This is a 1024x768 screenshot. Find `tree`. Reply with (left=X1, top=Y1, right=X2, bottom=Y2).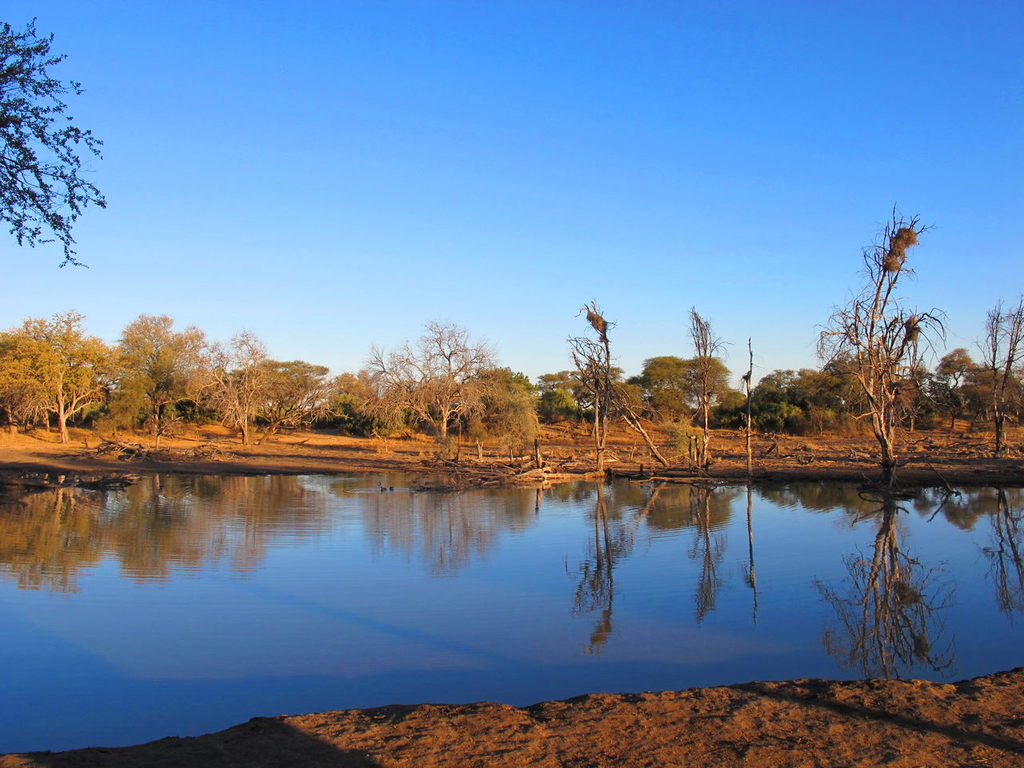
(left=686, top=347, right=729, bottom=431).
